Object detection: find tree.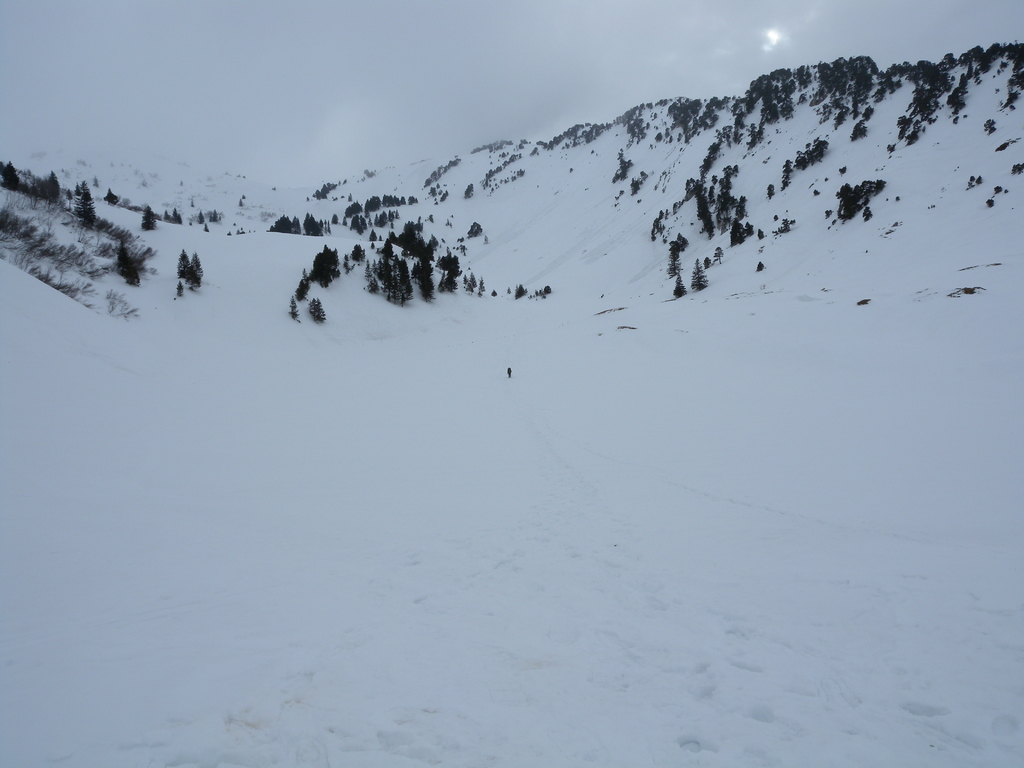
{"x1": 765, "y1": 183, "x2": 774, "y2": 200}.
